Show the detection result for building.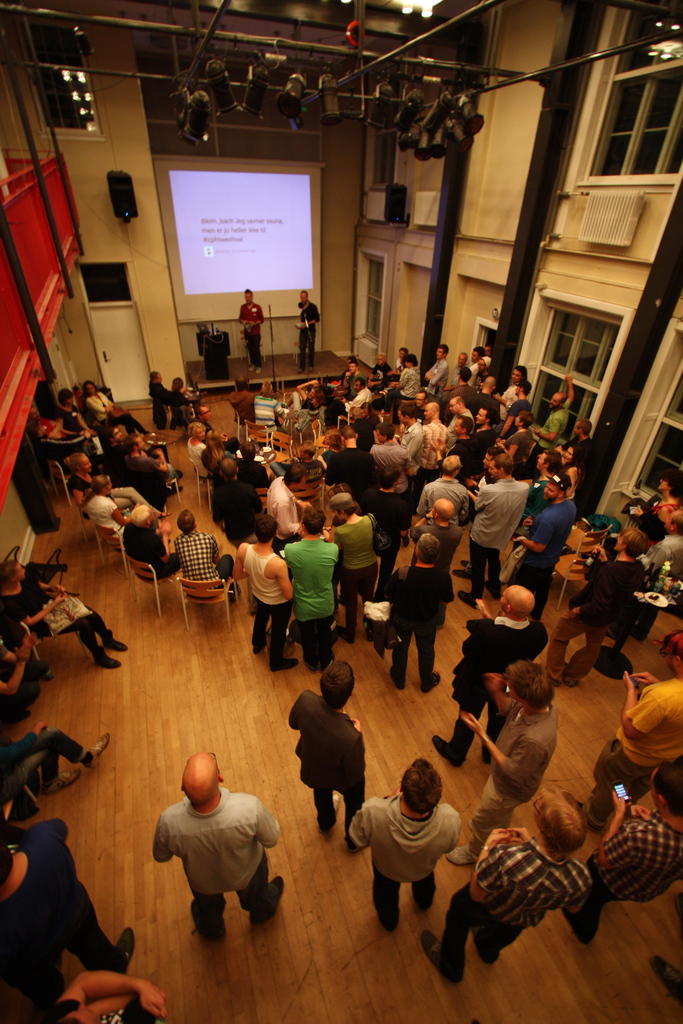
box(0, 0, 682, 1023).
